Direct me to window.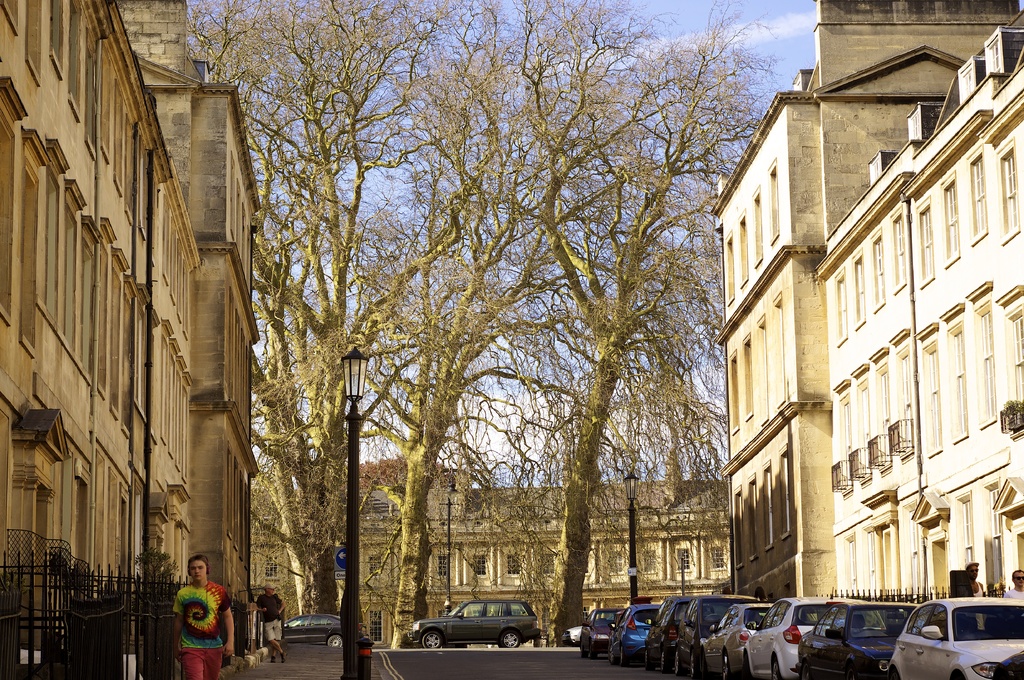
Direction: <region>732, 489, 745, 569</region>.
